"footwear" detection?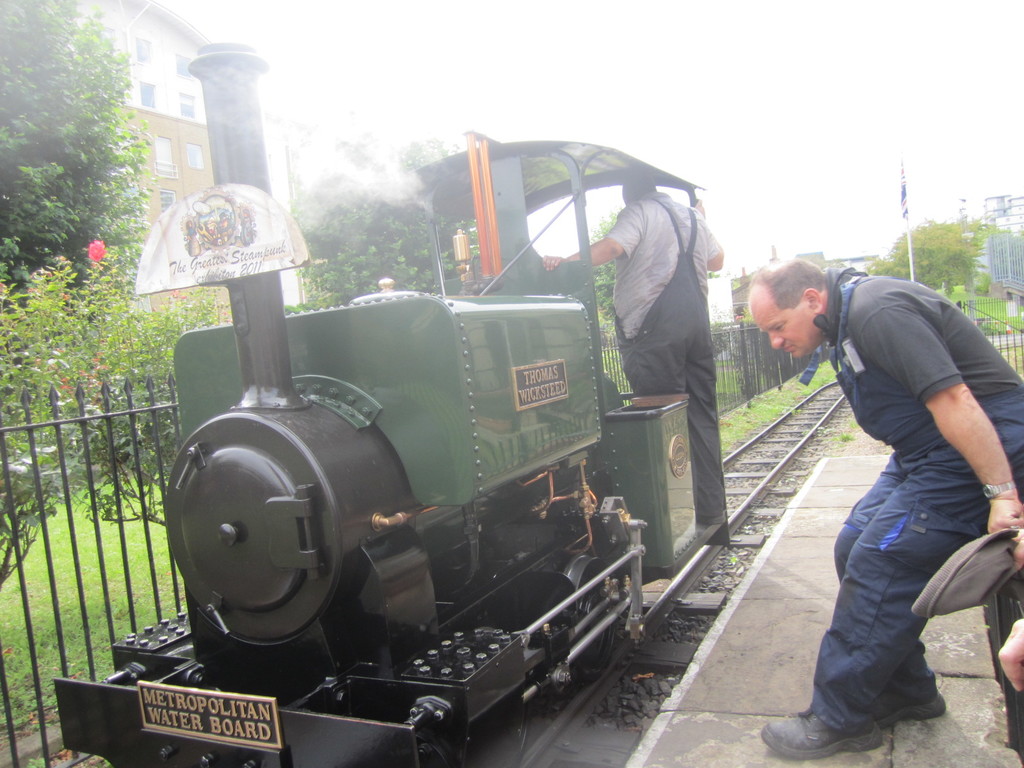
detection(813, 634, 938, 751)
